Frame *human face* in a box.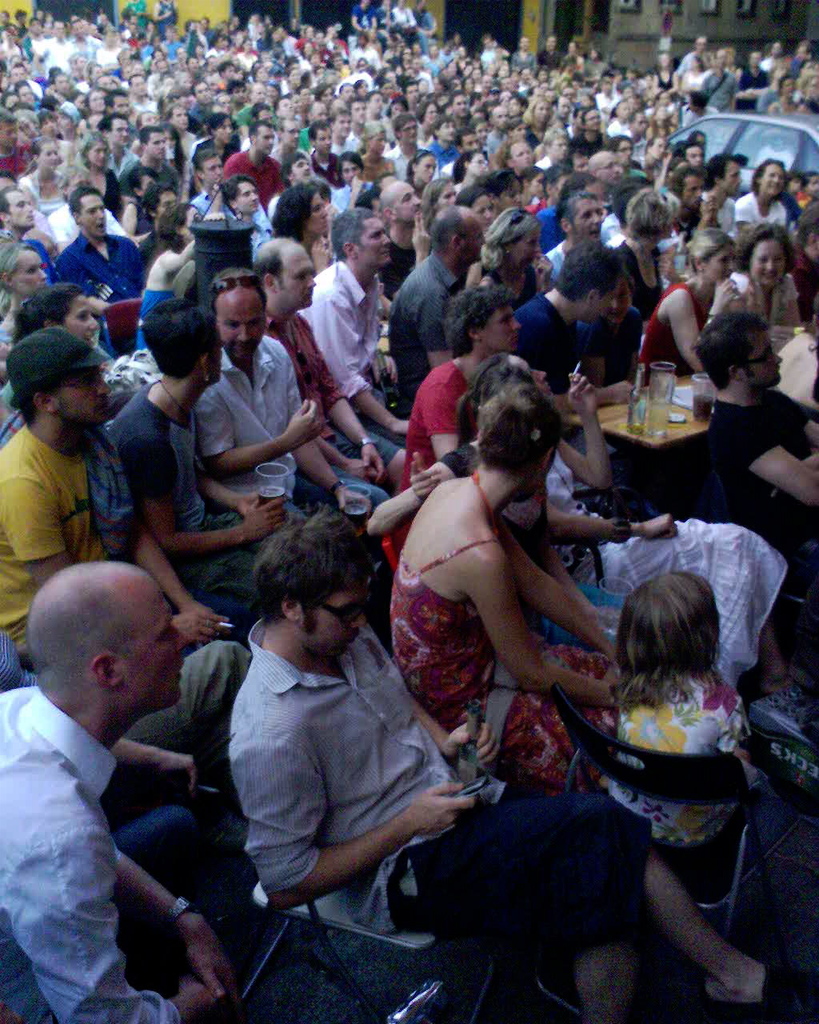
(left=754, top=238, right=788, bottom=285).
